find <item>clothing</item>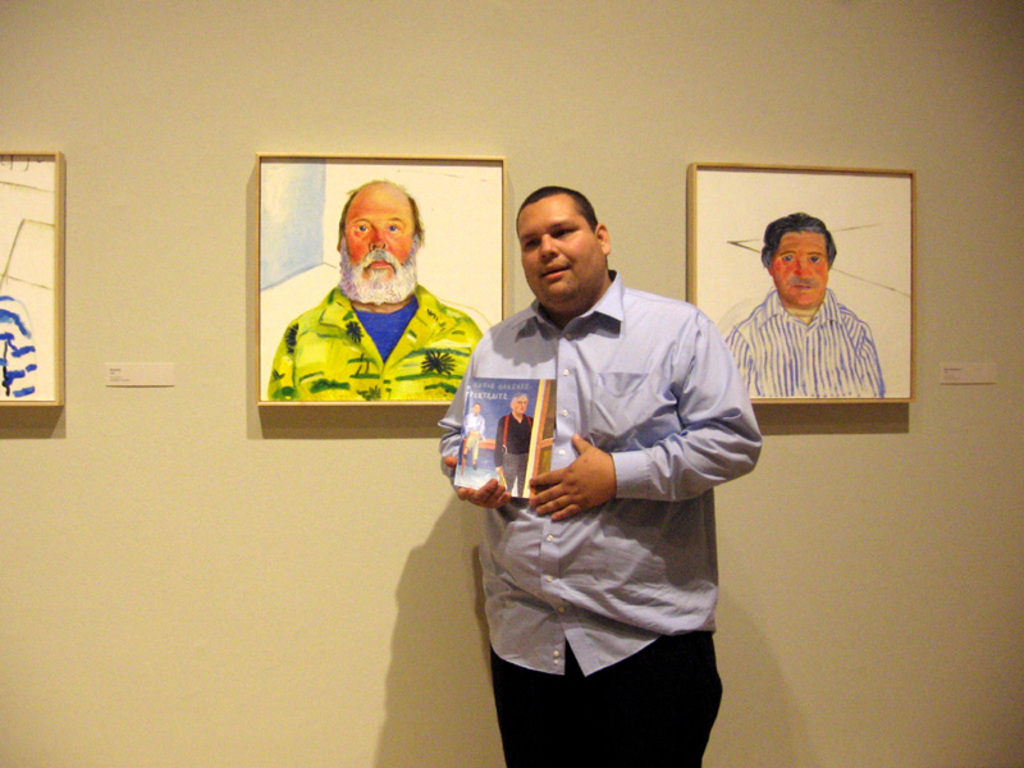
{"left": 719, "top": 288, "right": 884, "bottom": 403}
